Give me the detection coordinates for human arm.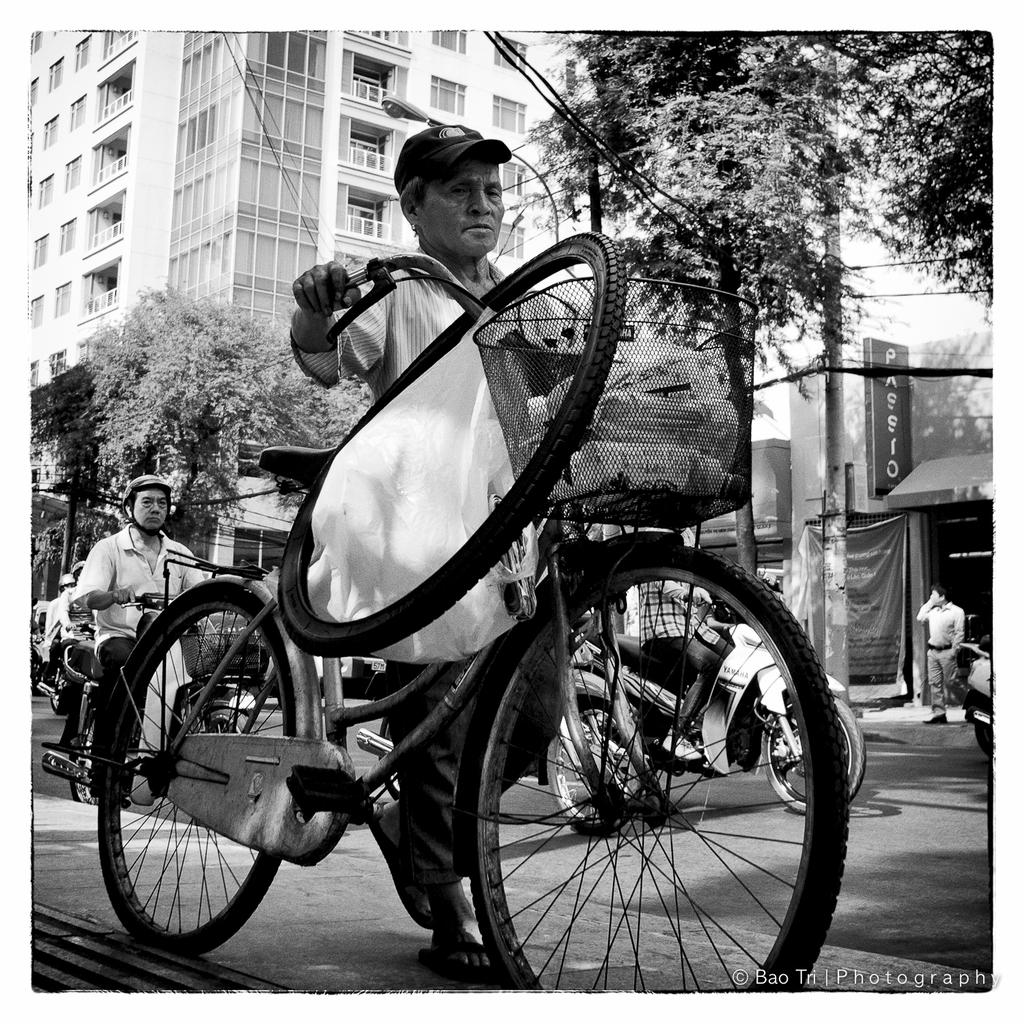
select_region(180, 543, 215, 588).
